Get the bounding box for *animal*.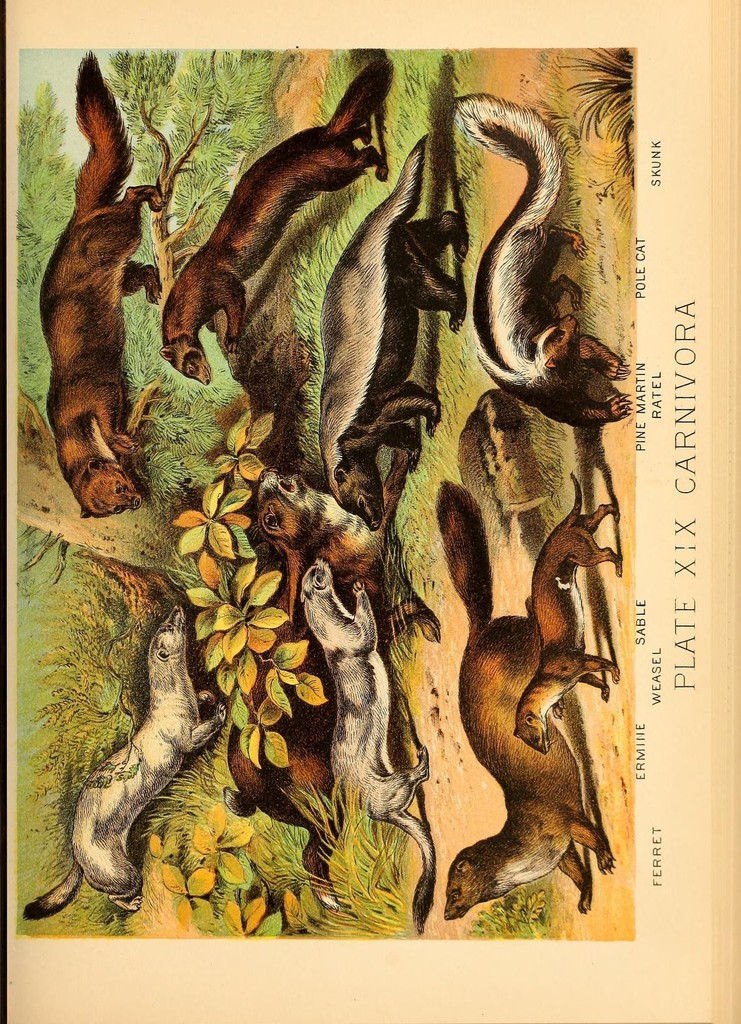
bbox=[508, 476, 619, 756].
